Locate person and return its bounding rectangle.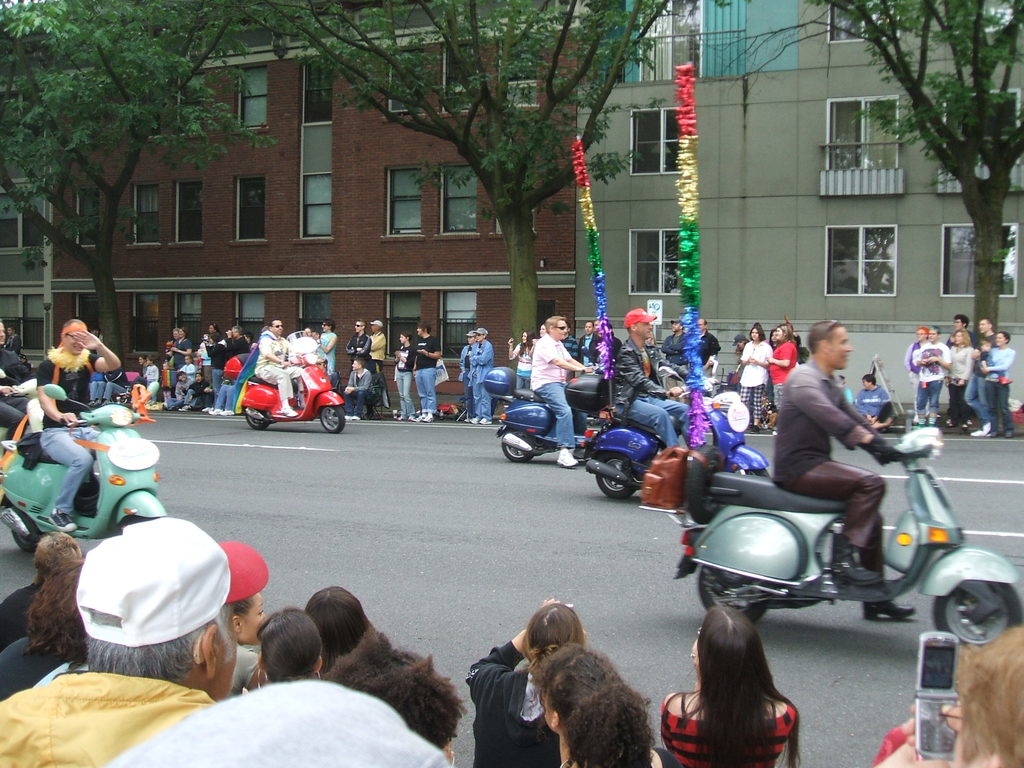
[409,319,442,426].
